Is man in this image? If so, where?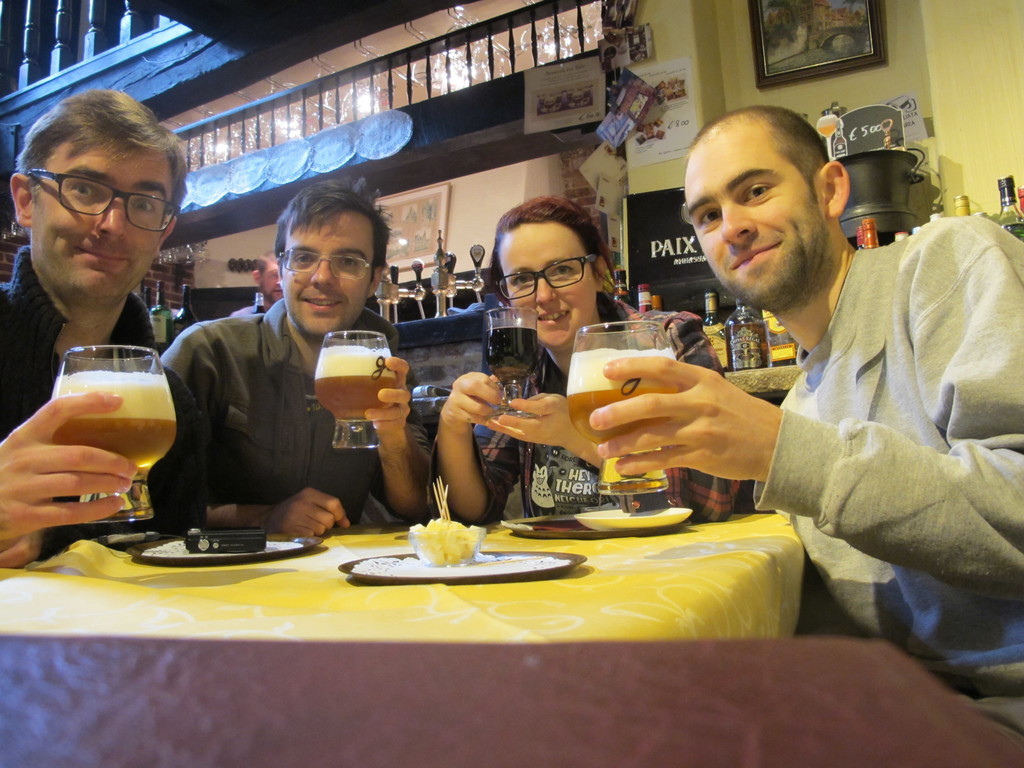
Yes, at select_region(156, 176, 423, 541).
